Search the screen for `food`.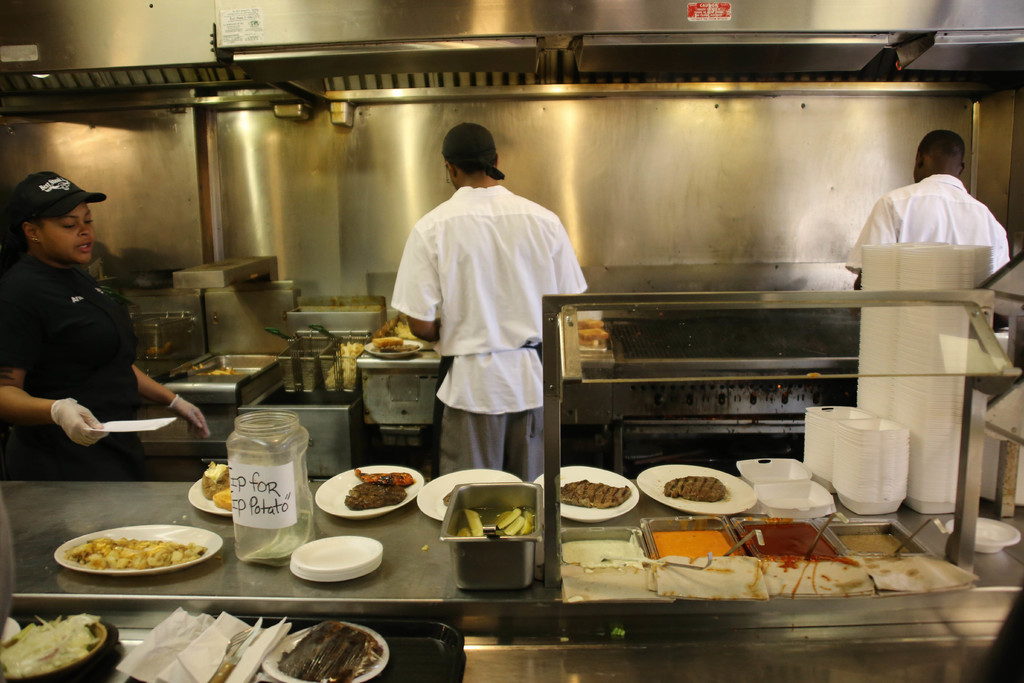
Found at pyautogui.locateOnScreen(196, 461, 235, 513).
